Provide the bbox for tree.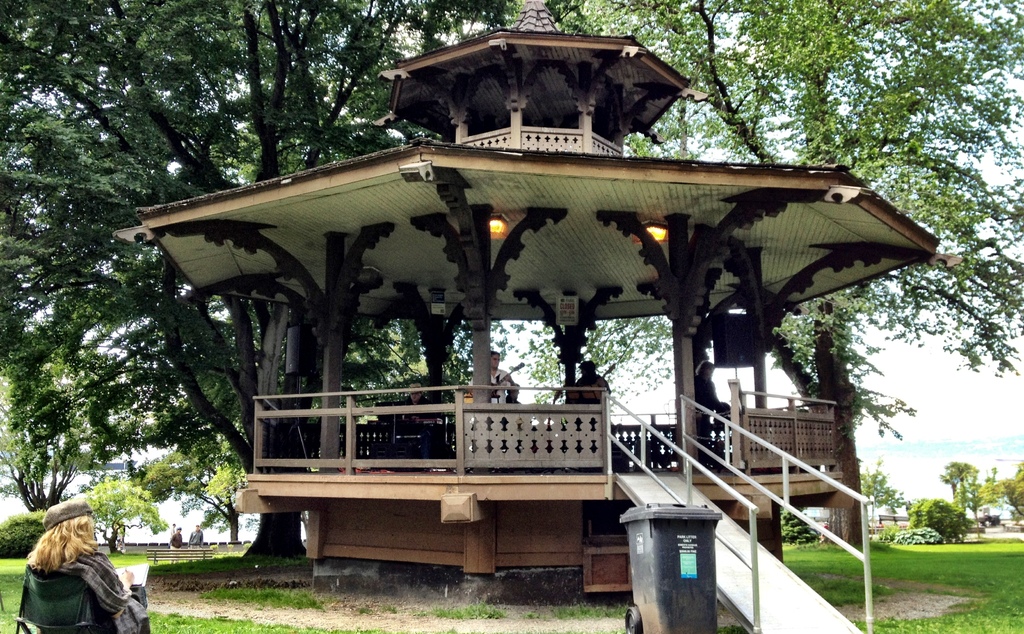
detection(561, 0, 1021, 541).
